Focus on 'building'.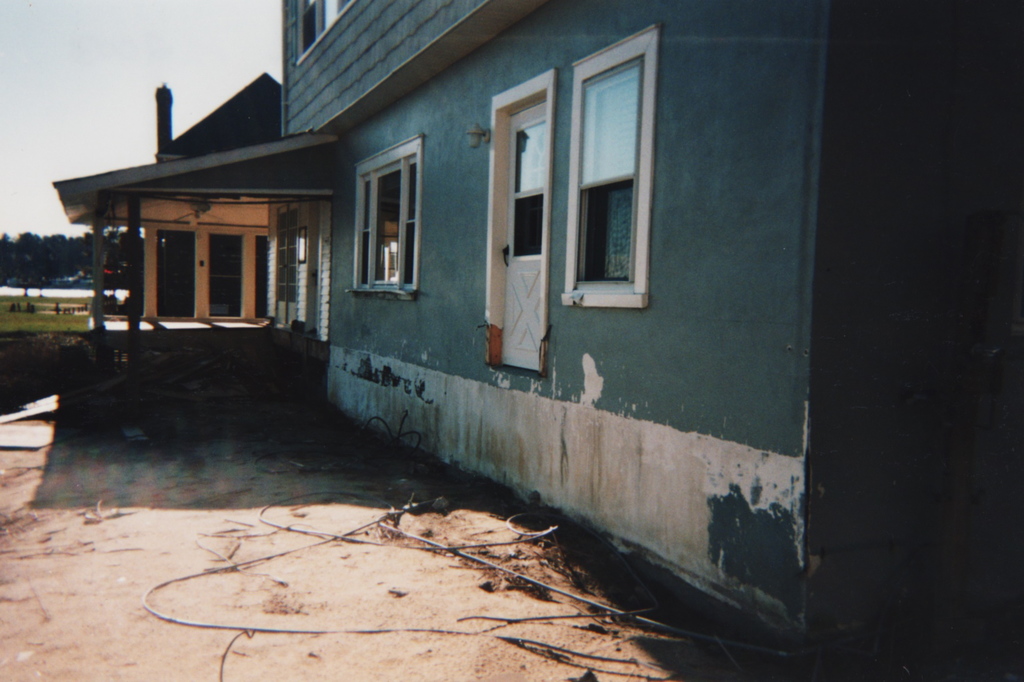
Focused at bbox=[276, 0, 1022, 645].
